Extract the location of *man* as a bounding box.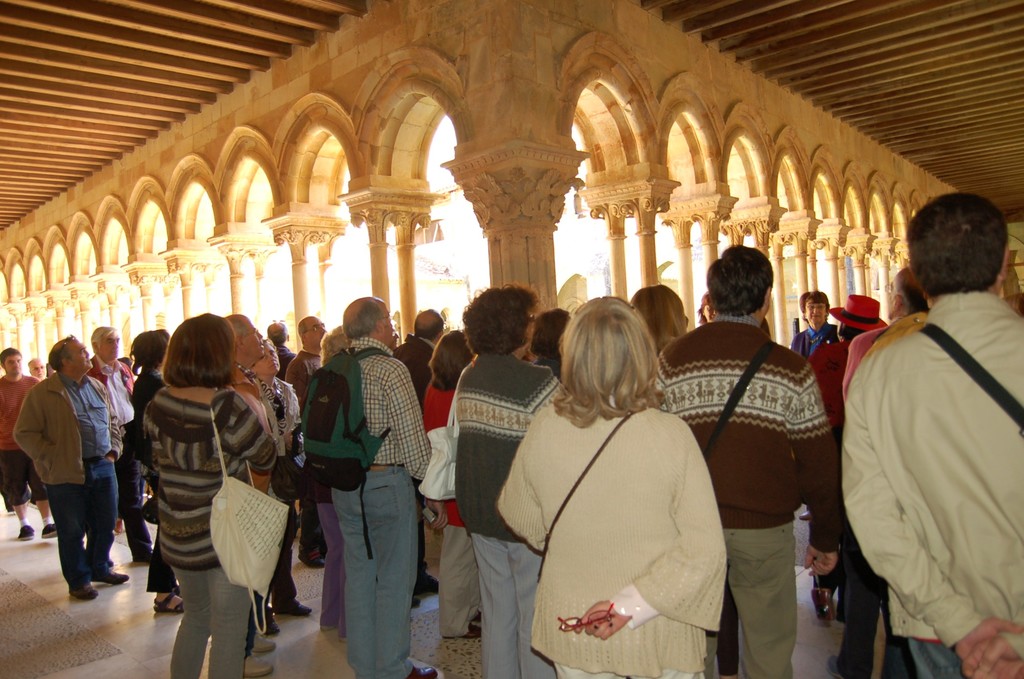
(846, 192, 1023, 678).
